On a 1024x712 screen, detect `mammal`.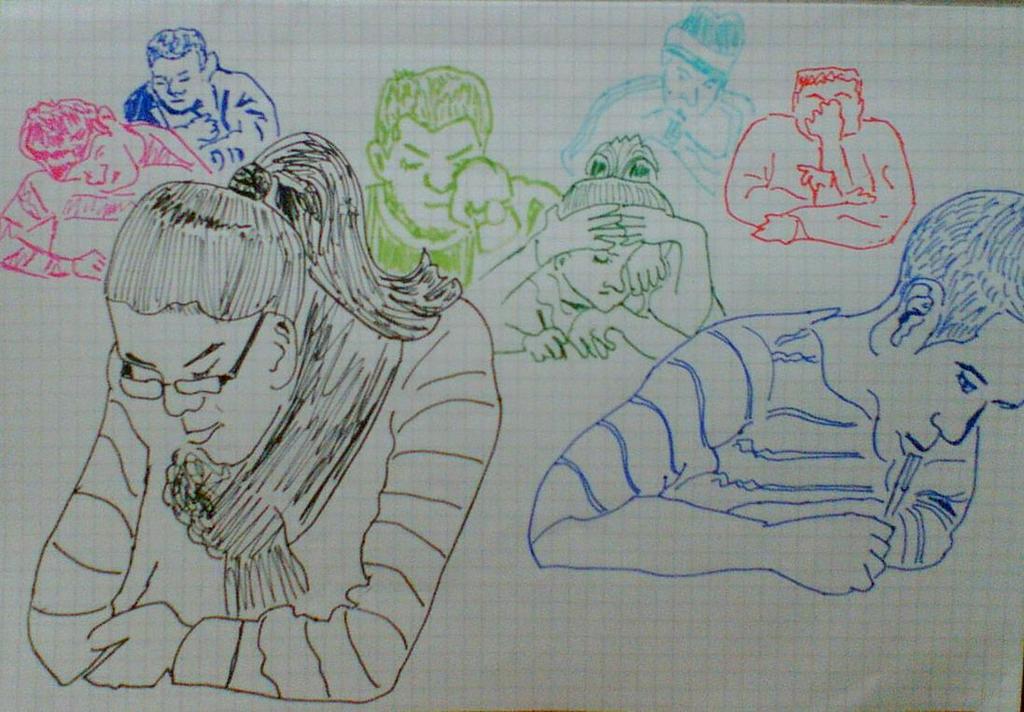
l=527, t=191, r=1022, b=597.
